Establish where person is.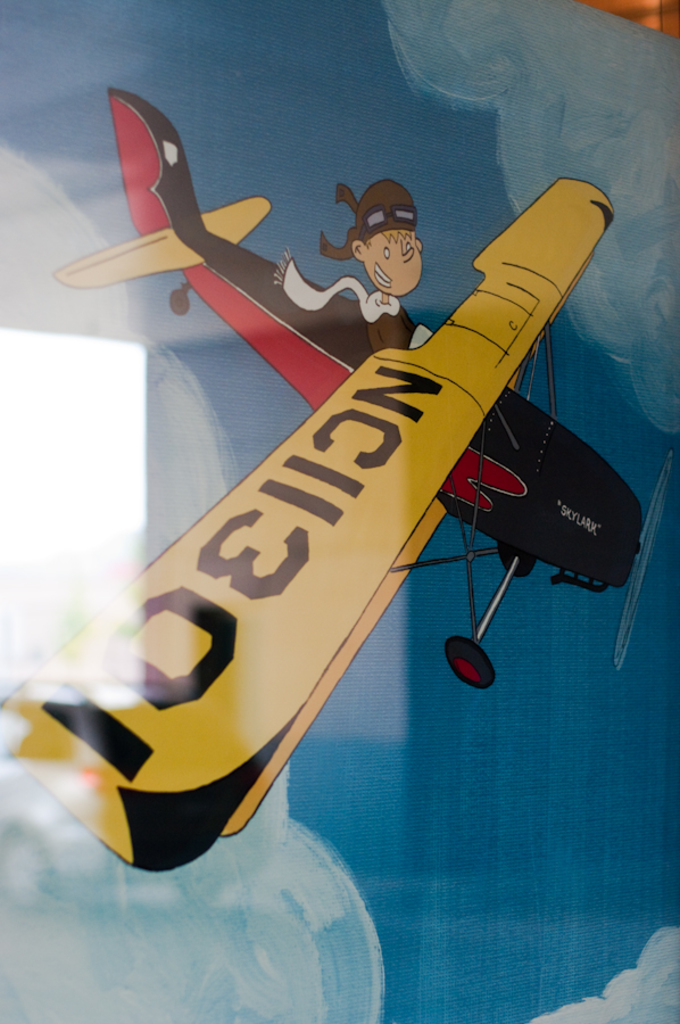
Established at [330, 168, 446, 342].
